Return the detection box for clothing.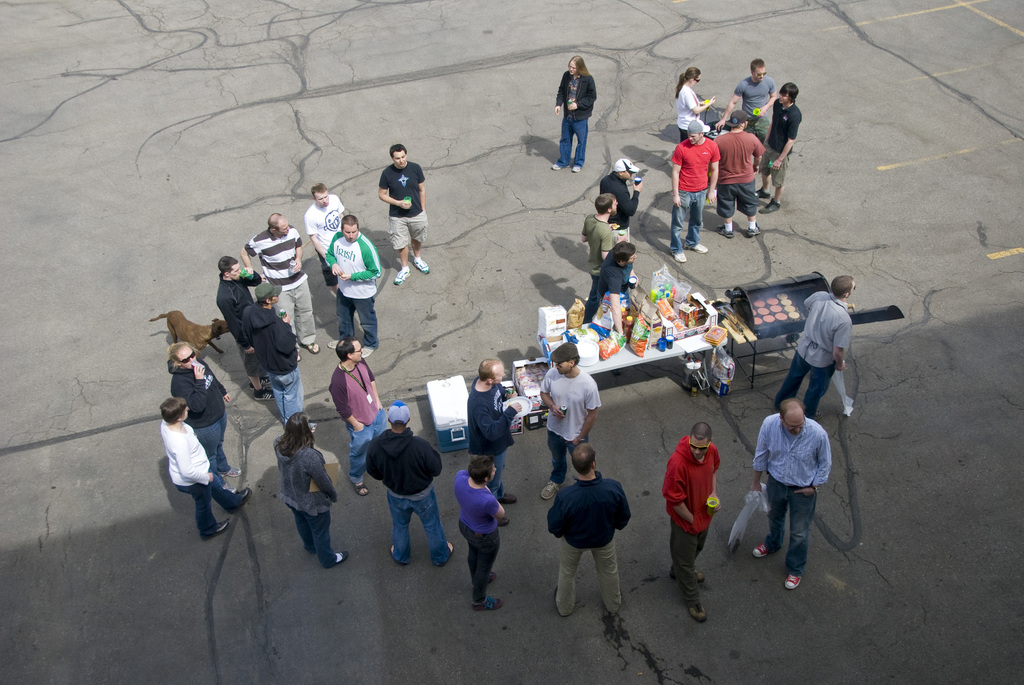
[x1=337, y1=357, x2=410, y2=446].
